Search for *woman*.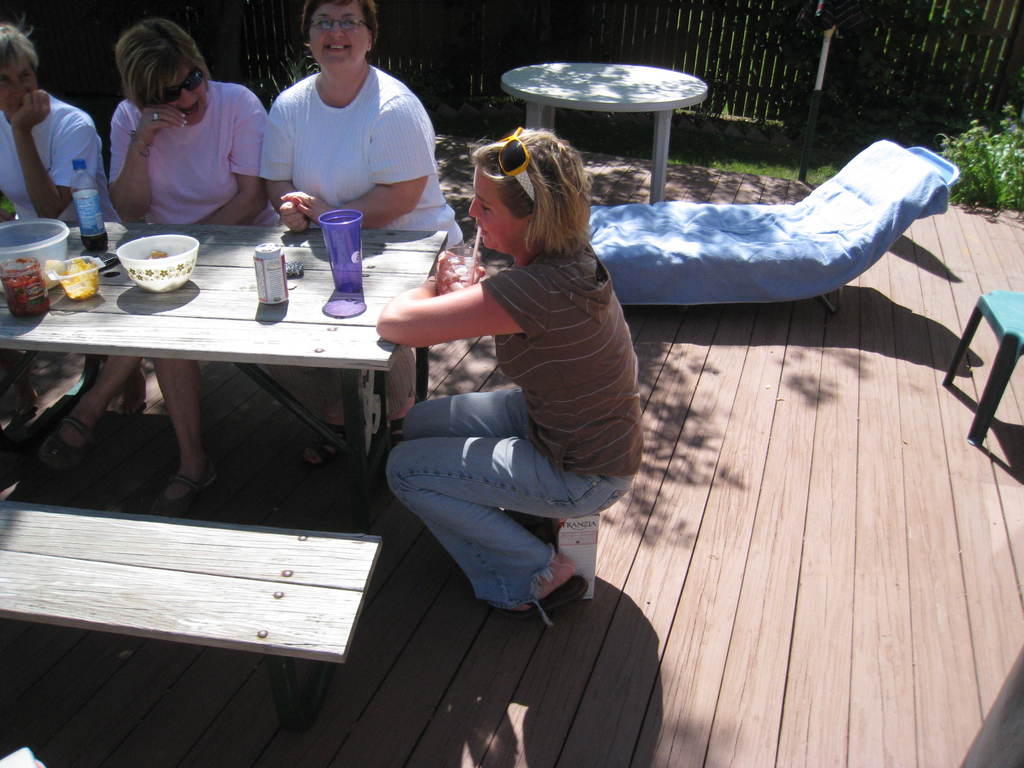
Found at x1=0 y1=20 x2=123 y2=227.
